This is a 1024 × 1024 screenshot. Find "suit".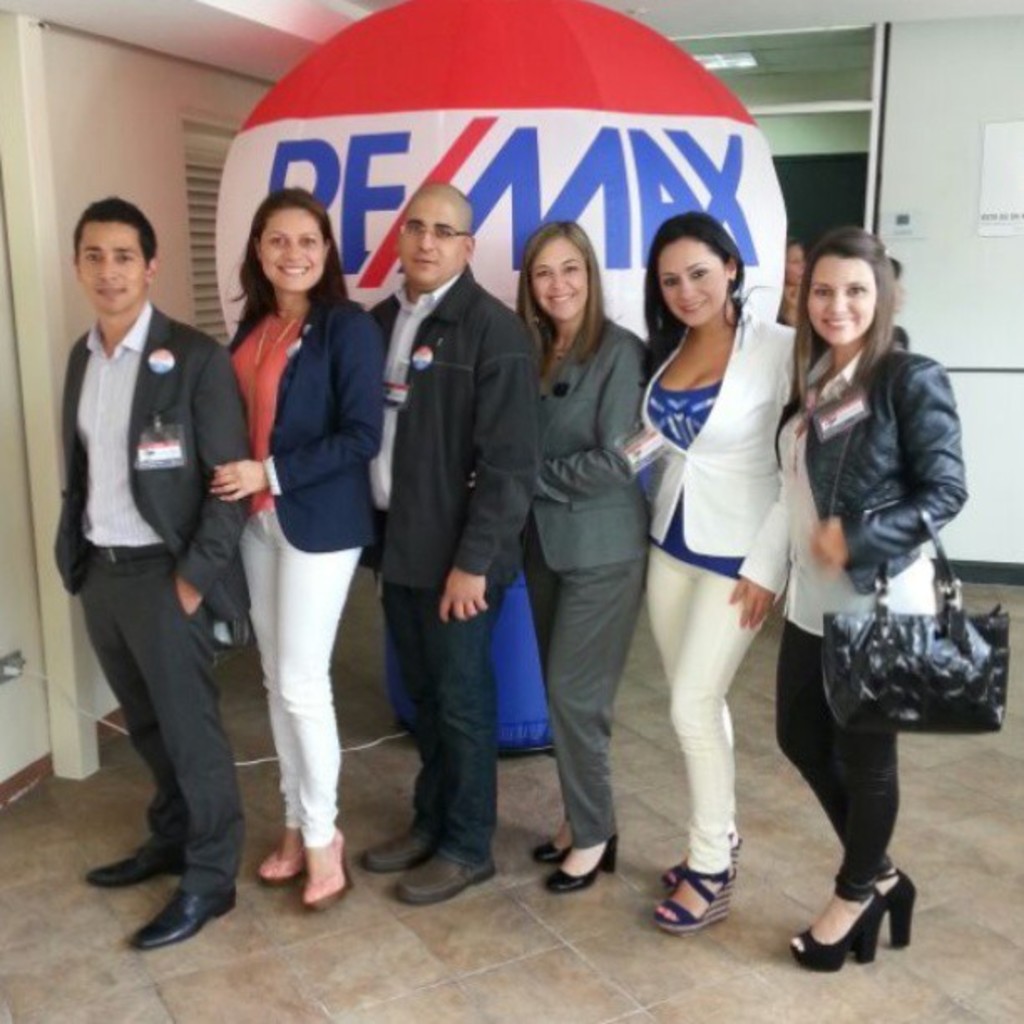
Bounding box: (54, 306, 256, 920).
